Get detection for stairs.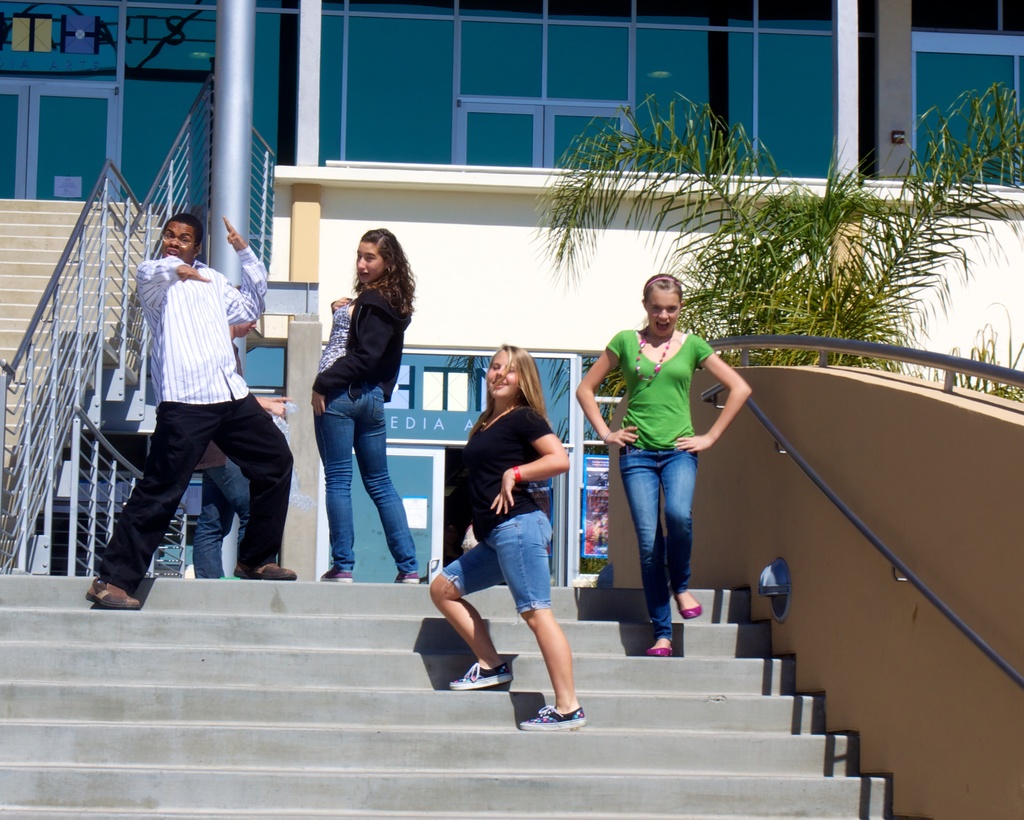
Detection: bbox=[0, 577, 897, 819].
